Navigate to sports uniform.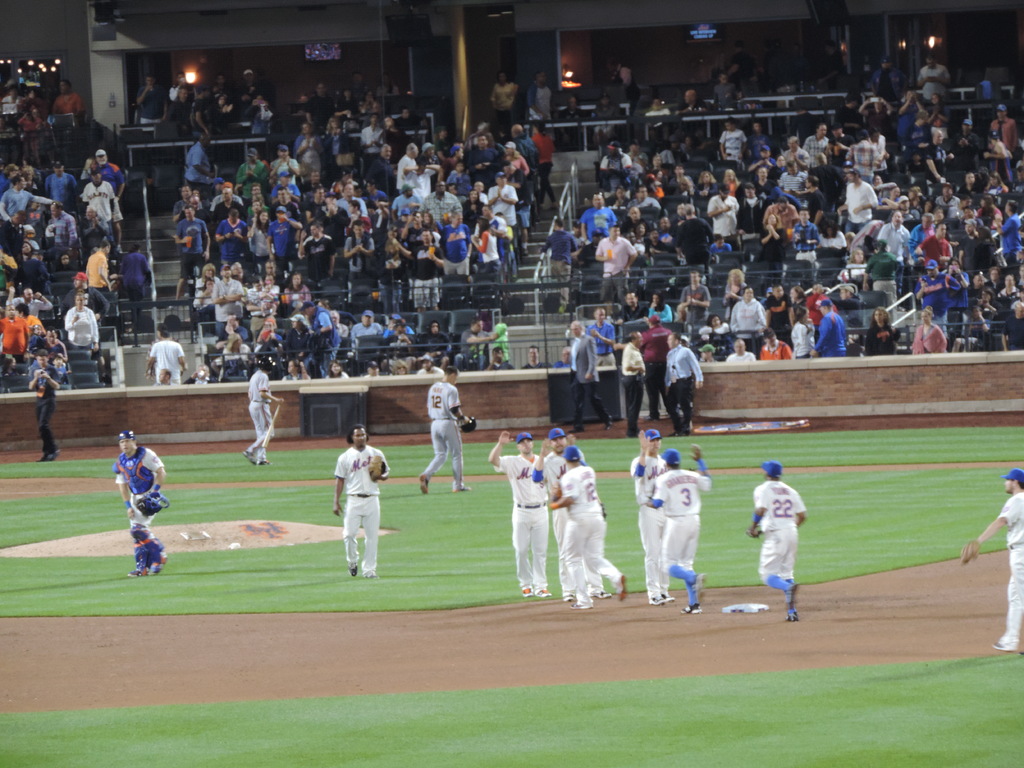
Navigation target: bbox=(562, 447, 628, 609).
